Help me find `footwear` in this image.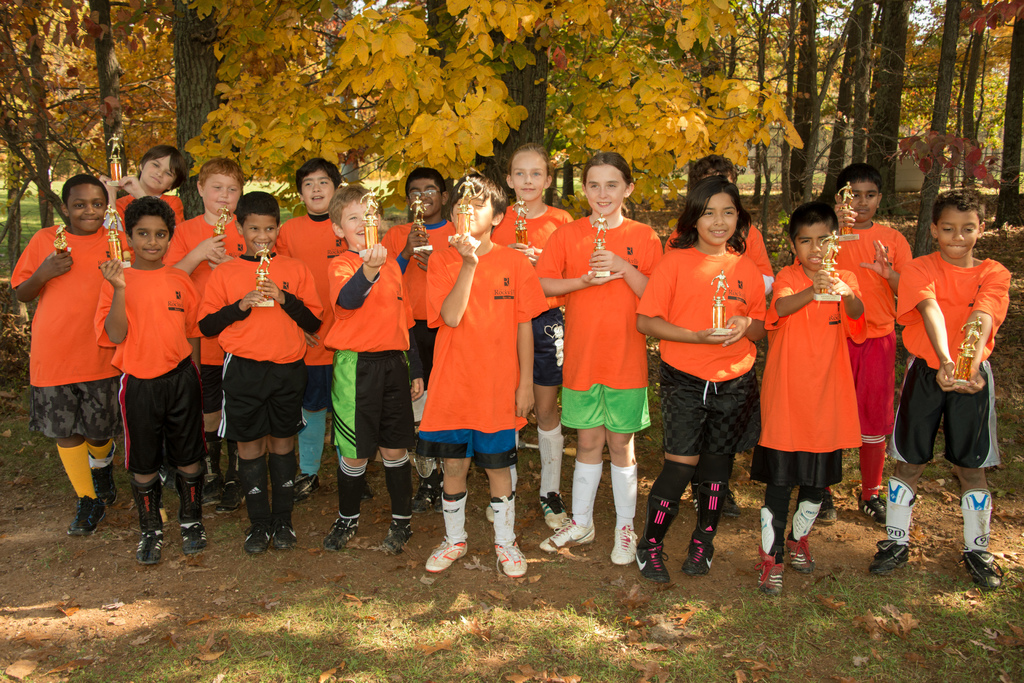
Found it: Rect(679, 481, 726, 574).
